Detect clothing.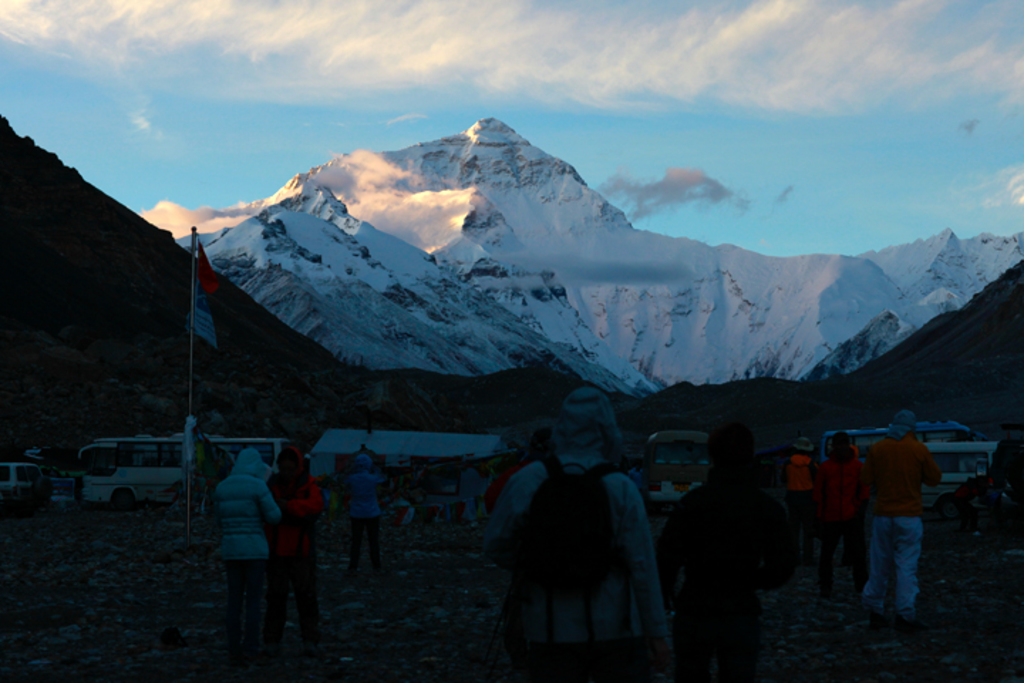
Detected at x1=210 y1=457 x2=297 y2=650.
